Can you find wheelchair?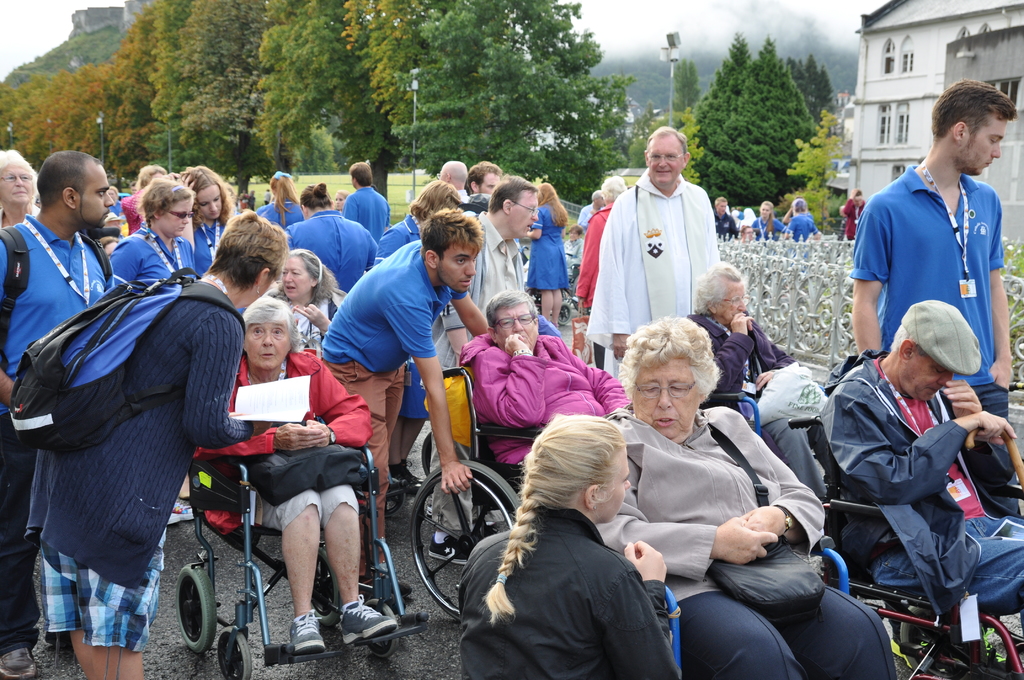
Yes, bounding box: 177,435,430,679.
